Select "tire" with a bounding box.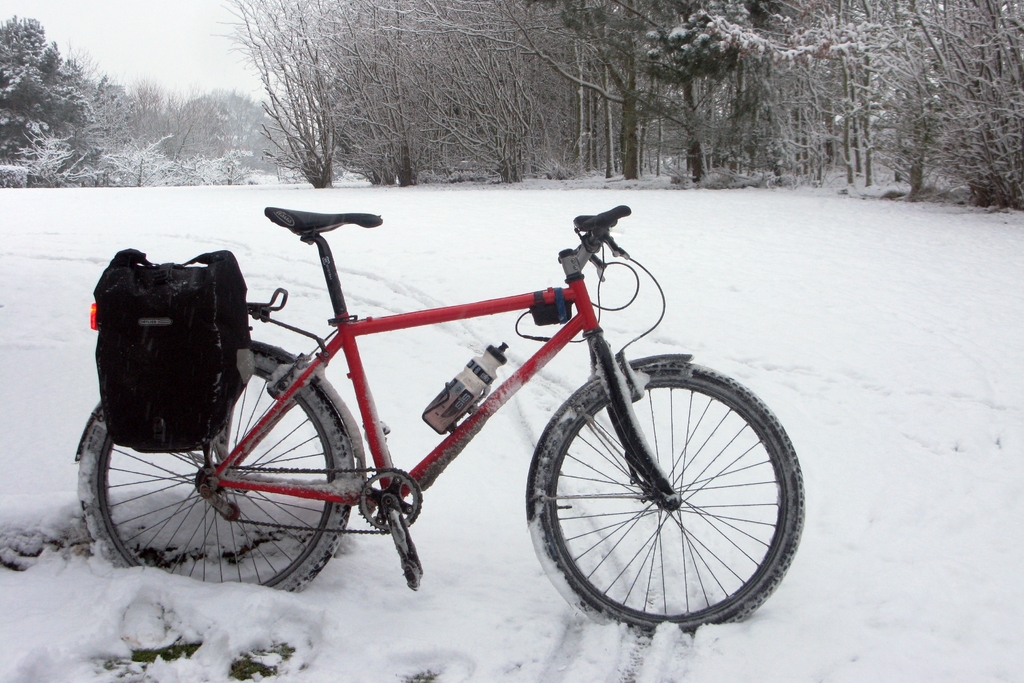
crop(525, 347, 799, 639).
